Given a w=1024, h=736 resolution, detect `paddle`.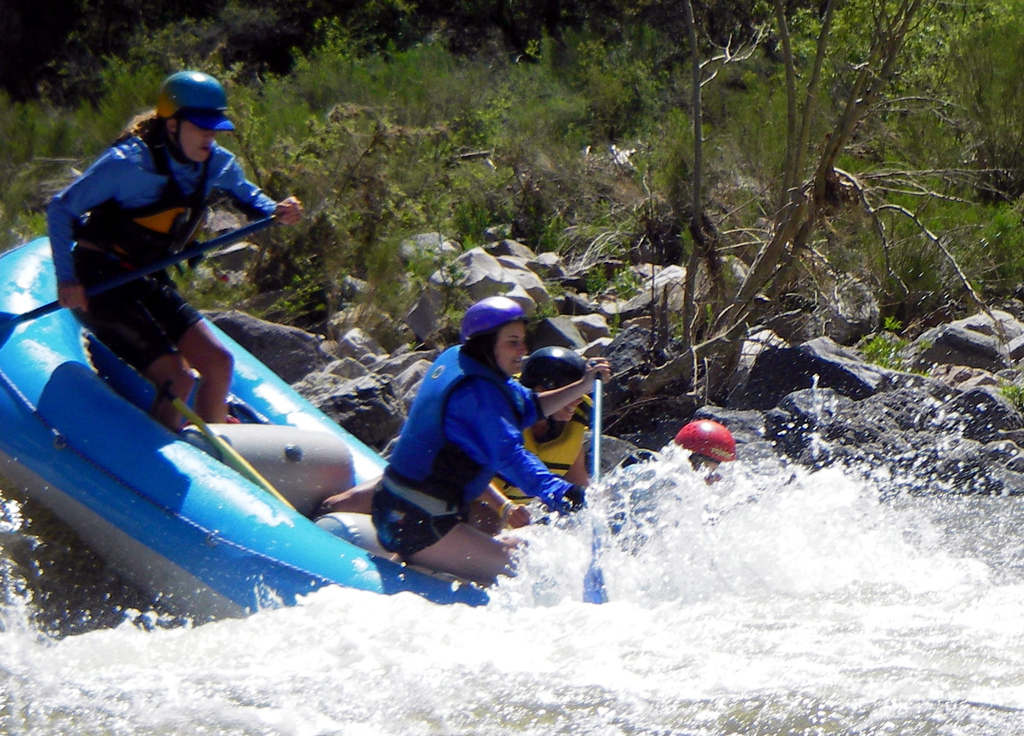
x1=79 y1=312 x2=293 y2=514.
